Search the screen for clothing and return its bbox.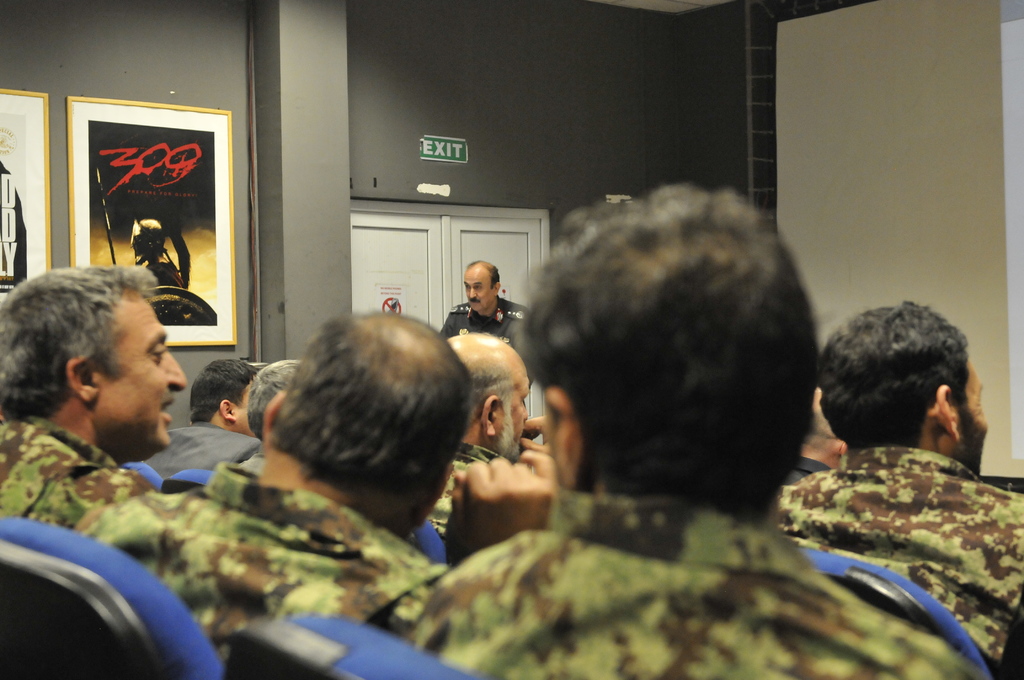
Found: left=146, top=403, right=252, bottom=479.
